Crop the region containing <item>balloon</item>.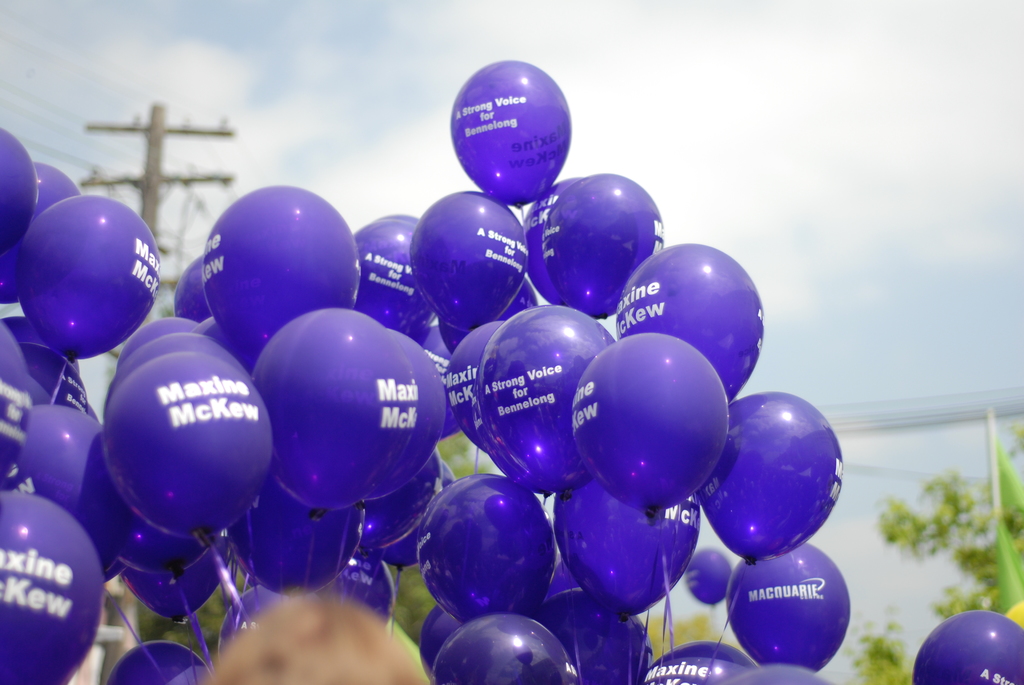
Crop region: rect(225, 468, 364, 599).
